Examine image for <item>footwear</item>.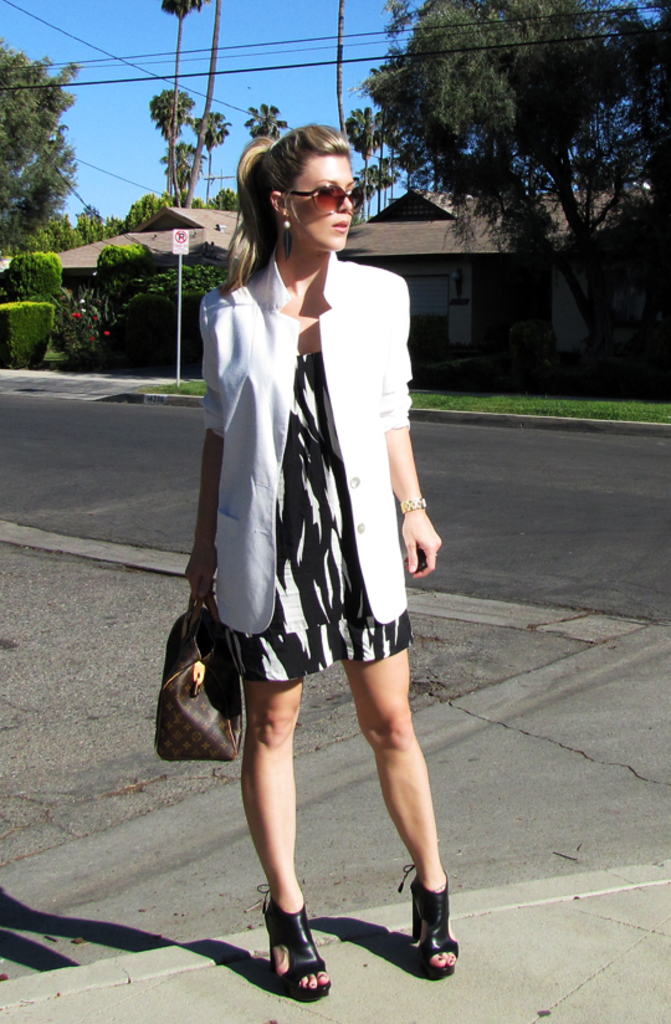
Examination result: 408, 862, 465, 977.
